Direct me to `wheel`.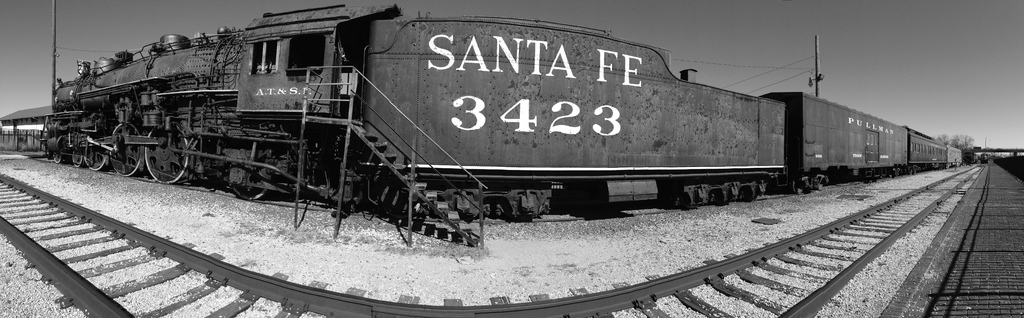
Direction: <bbox>108, 125, 148, 175</bbox>.
